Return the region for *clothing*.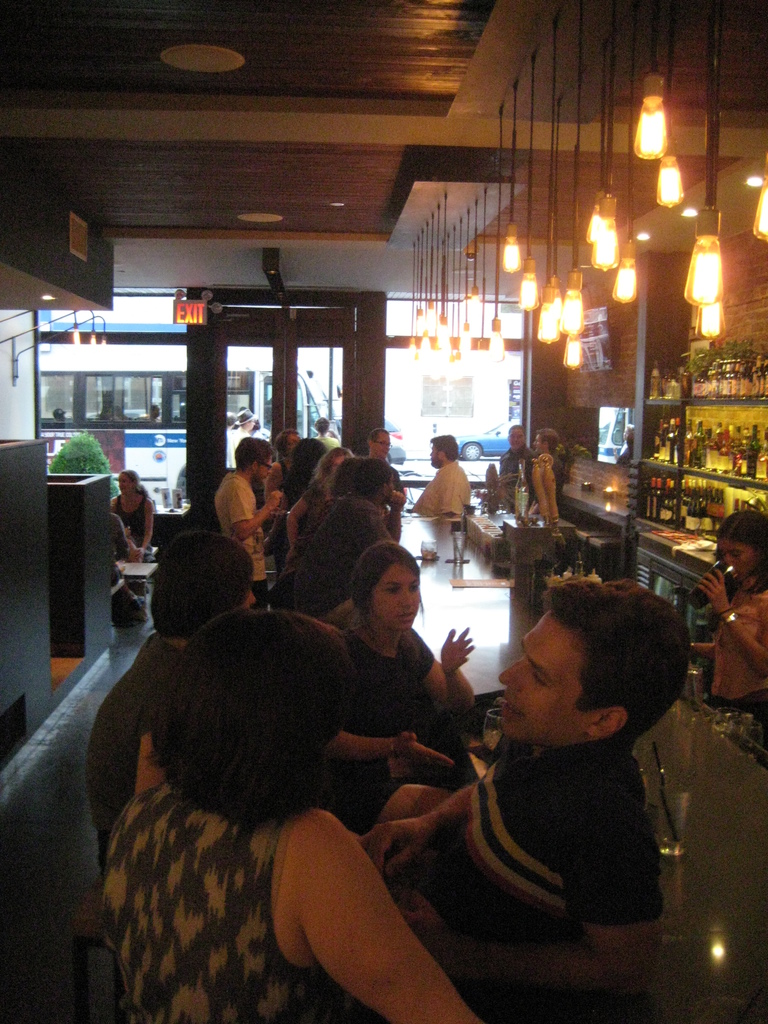
Rect(276, 490, 340, 577).
